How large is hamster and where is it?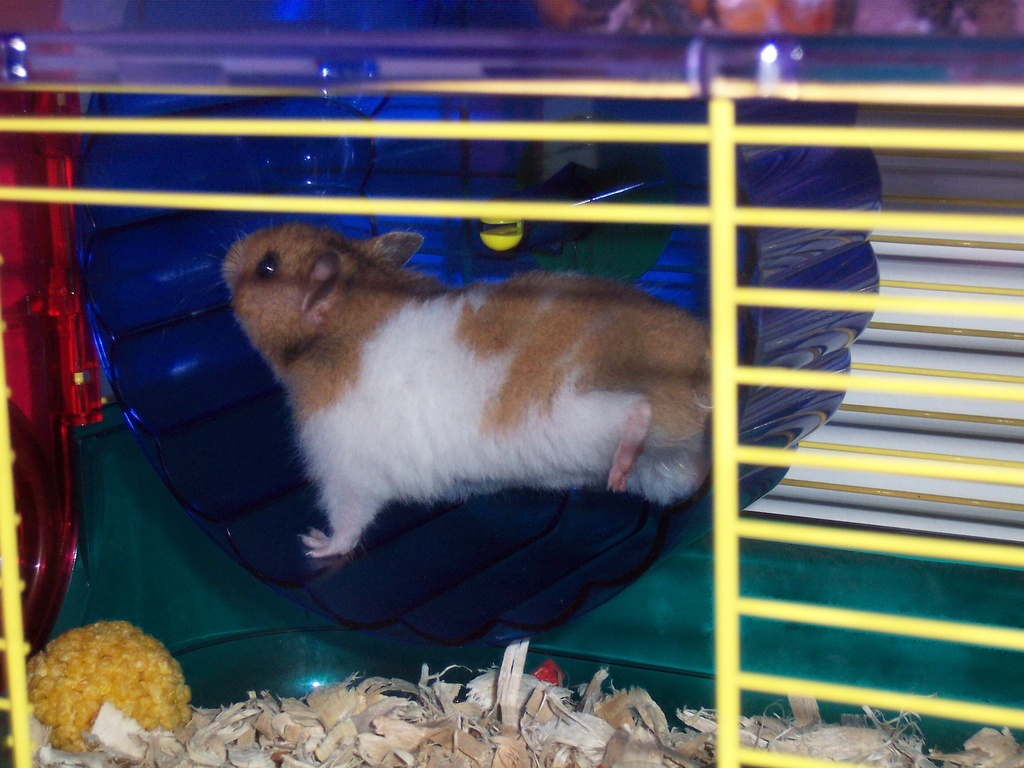
Bounding box: [198, 221, 714, 560].
